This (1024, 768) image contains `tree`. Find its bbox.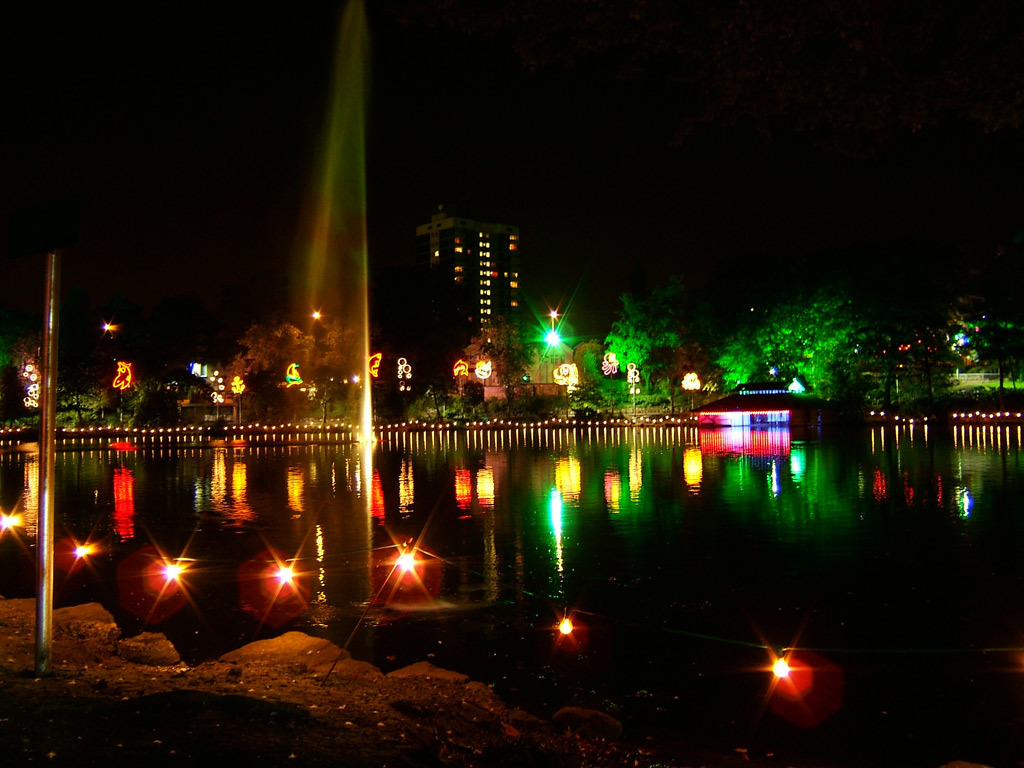
<region>758, 280, 886, 407</region>.
